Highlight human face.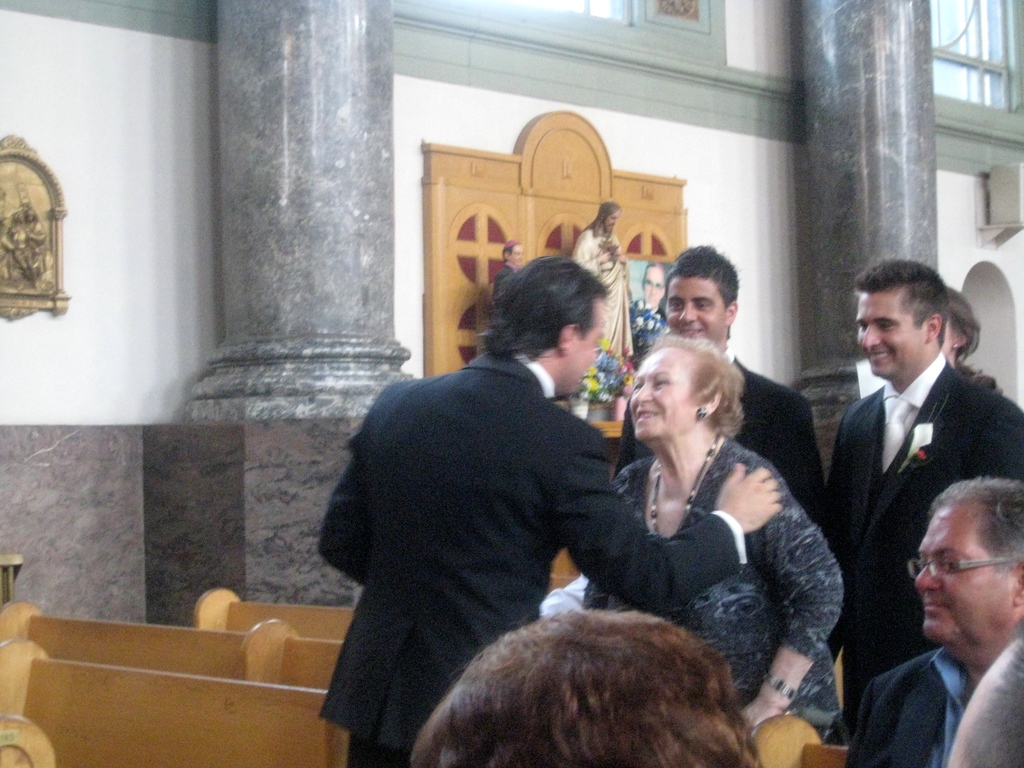
Highlighted region: {"x1": 861, "y1": 298, "x2": 918, "y2": 372}.
